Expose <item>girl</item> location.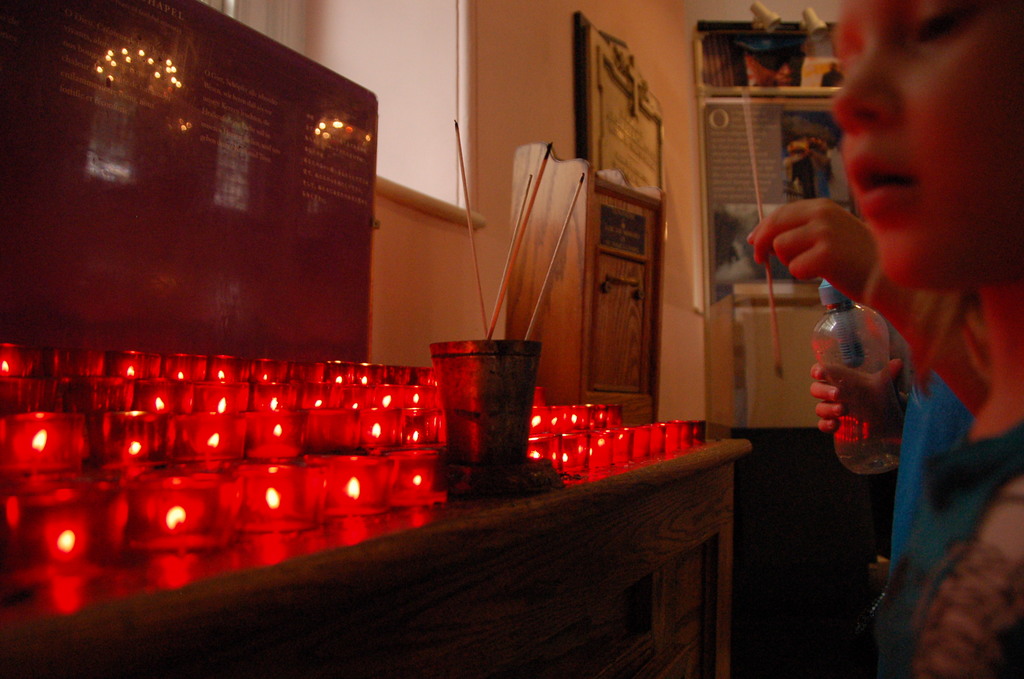
Exposed at box=[830, 0, 1023, 678].
